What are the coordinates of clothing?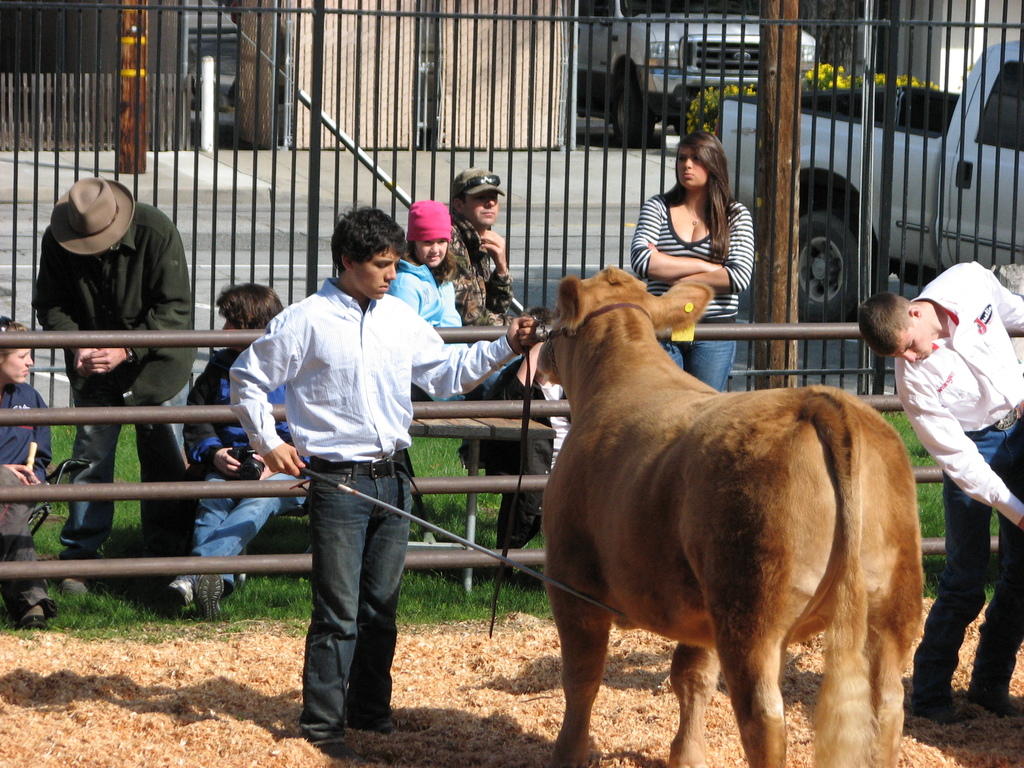
select_region(170, 344, 314, 592).
